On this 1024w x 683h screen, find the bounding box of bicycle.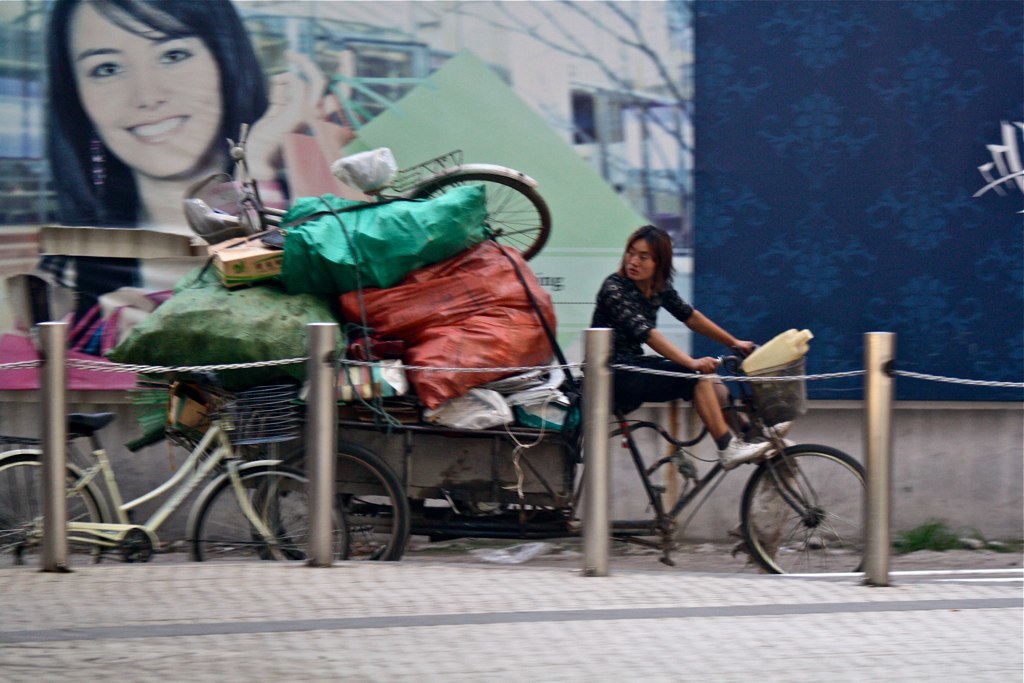
Bounding box: [x1=189, y1=123, x2=553, y2=269].
